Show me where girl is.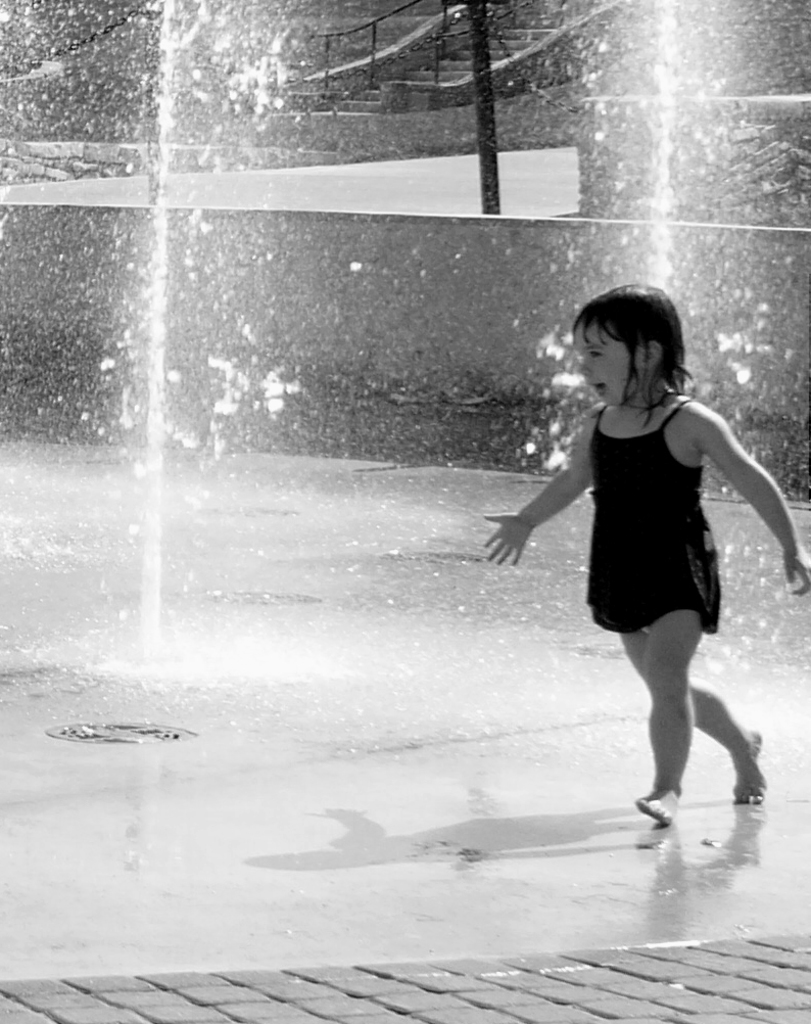
girl is at crop(474, 274, 810, 821).
